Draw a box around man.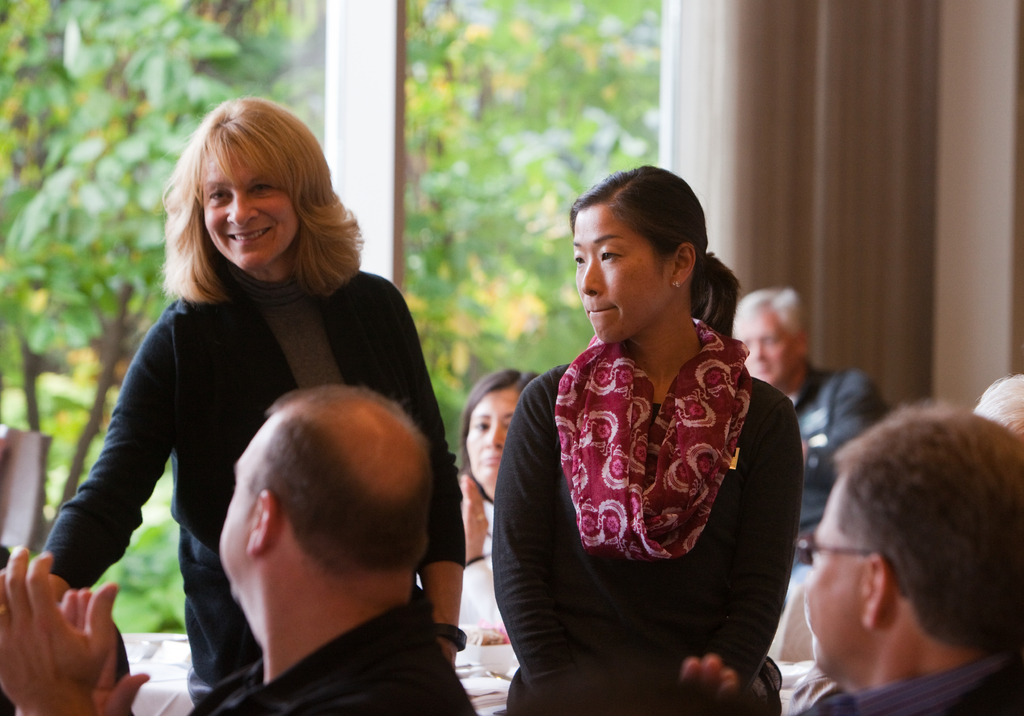
<box>0,382,480,715</box>.
